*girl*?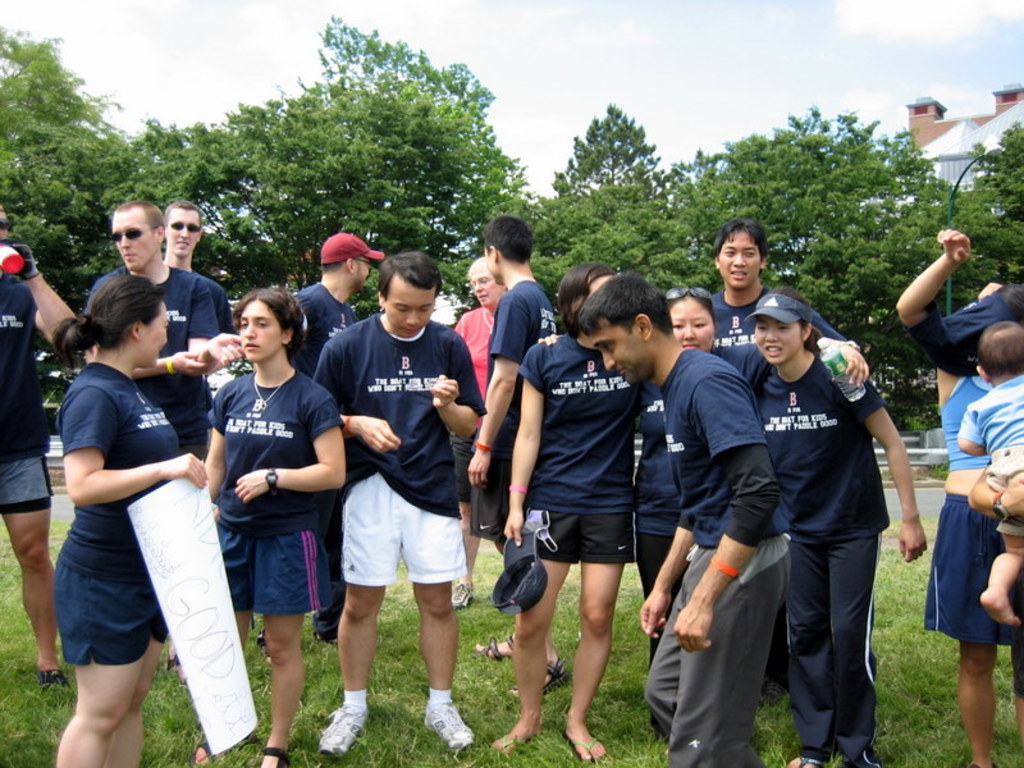
region(481, 257, 645, 765)
